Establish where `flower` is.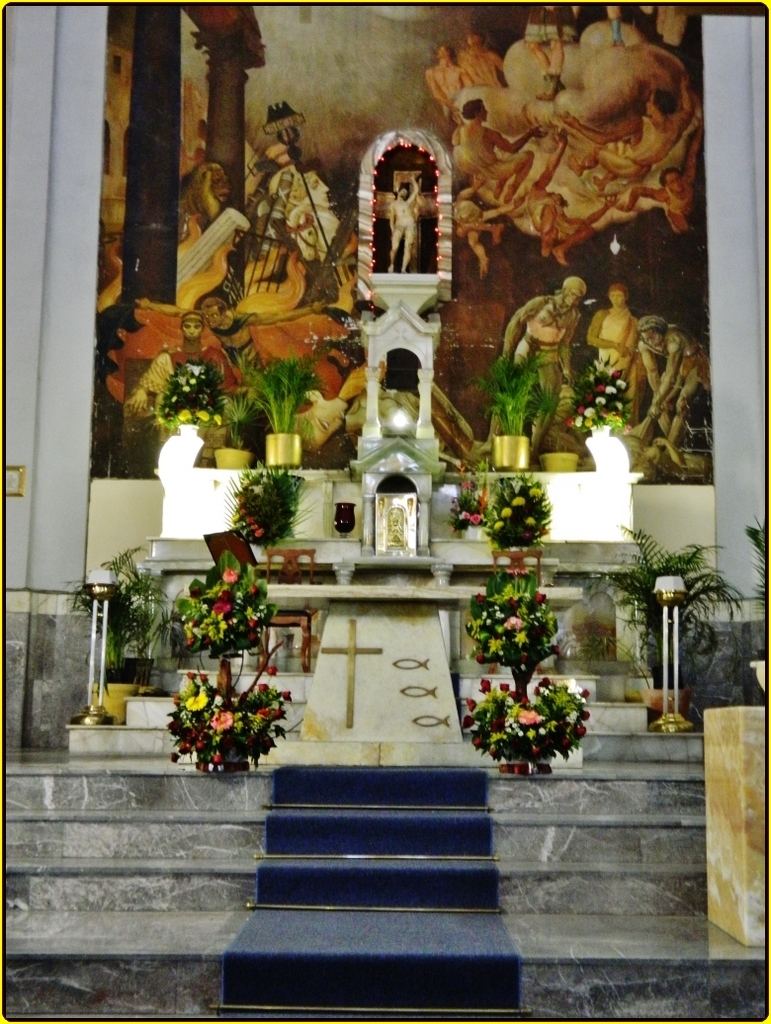
Established at (529,486,540,493).
